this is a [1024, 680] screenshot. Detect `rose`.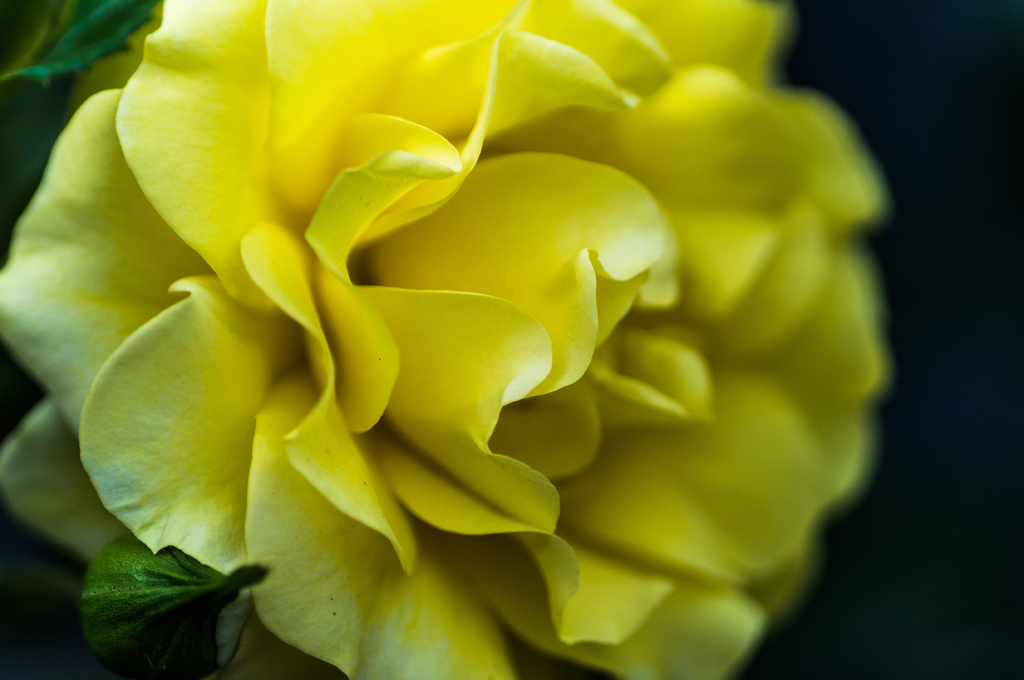
{"left": 1, "top": 0, "right": 890, "bottom": 679}.
